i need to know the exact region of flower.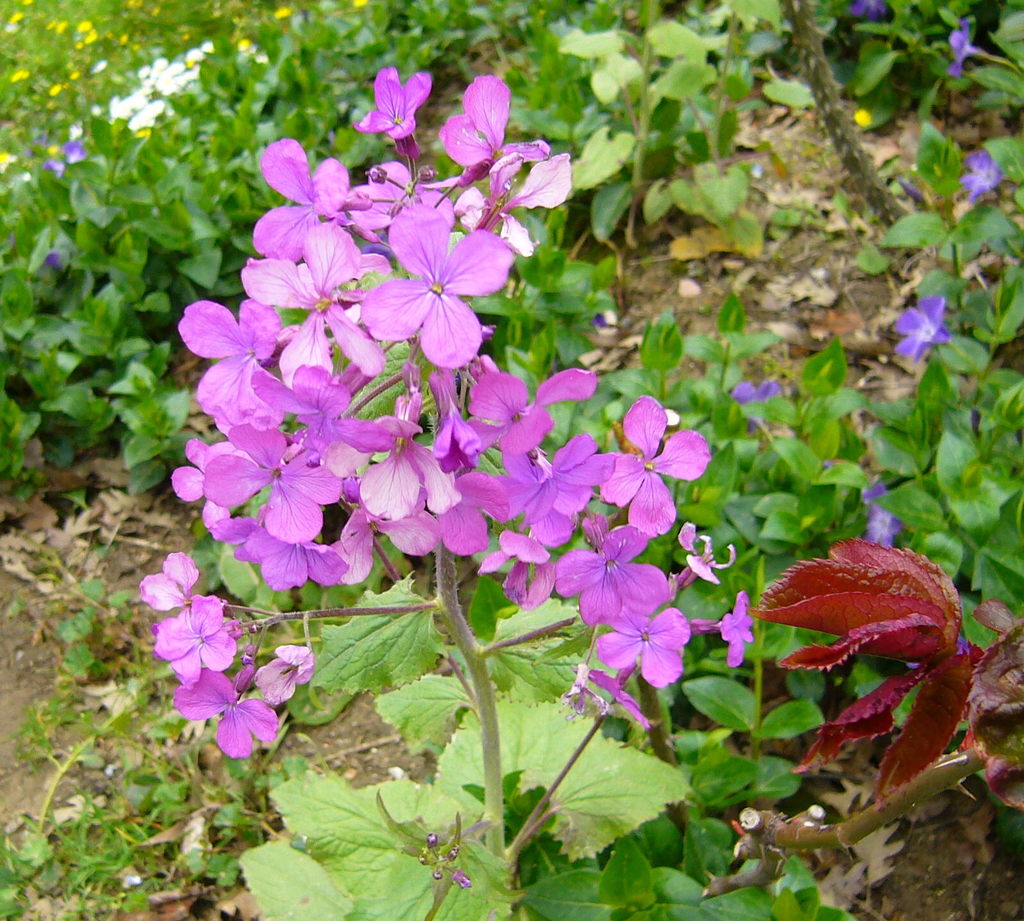
Region: 727,378,782,439.
